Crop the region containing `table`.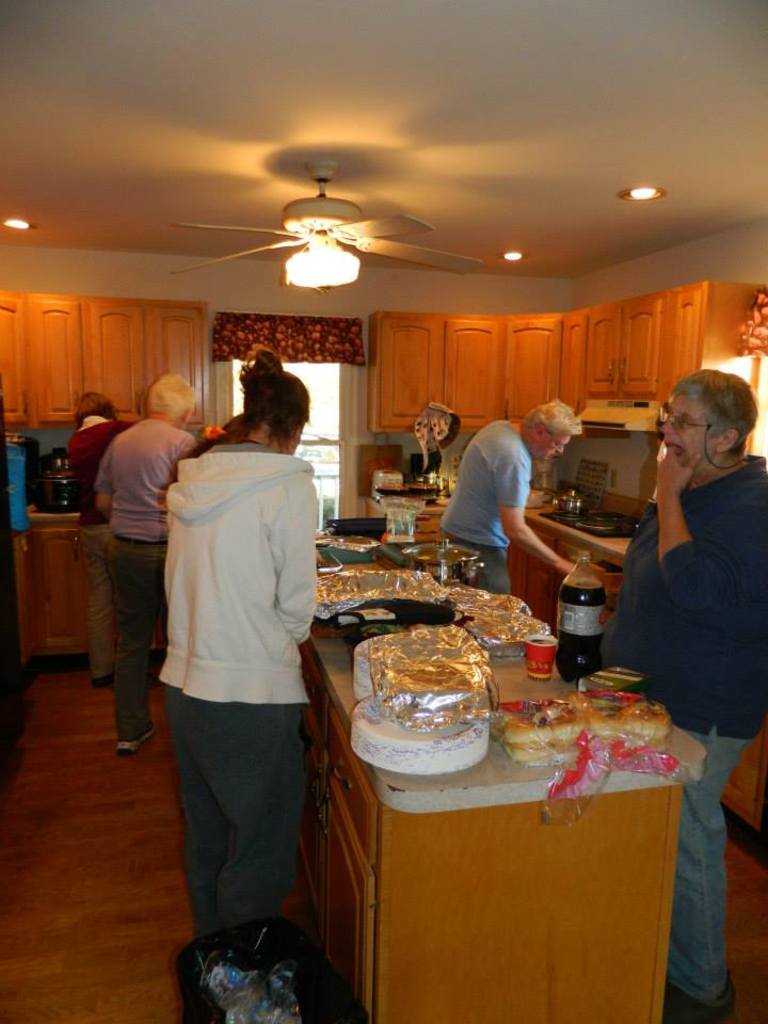
Crop region: locate(19, 495, 97, 665).
